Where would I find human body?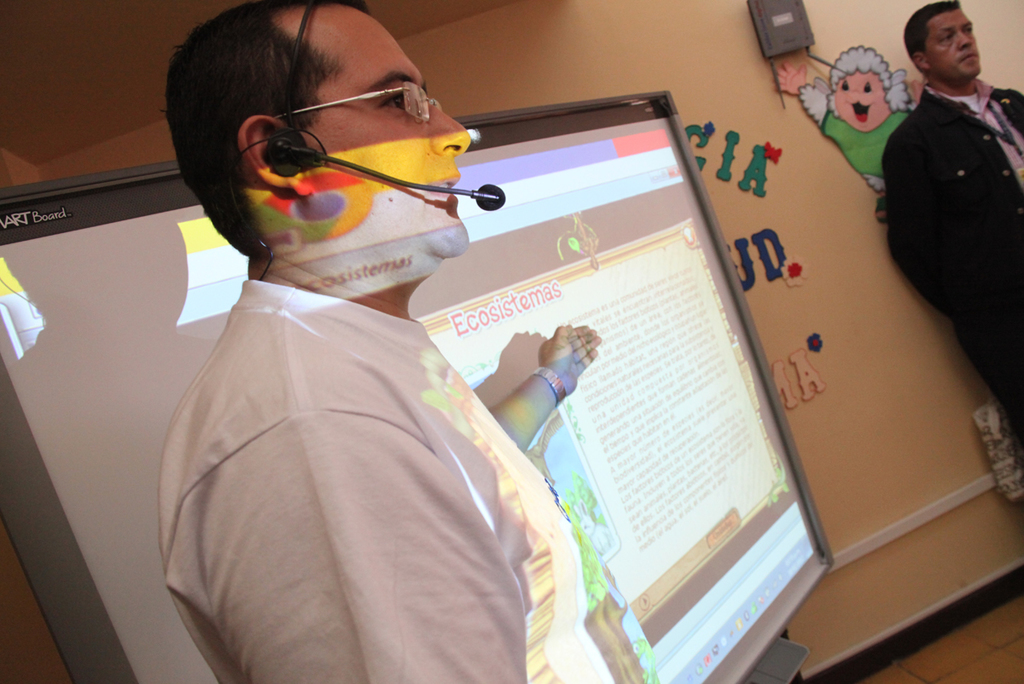
At [left=795, top=84, right=915, bottom=211].
